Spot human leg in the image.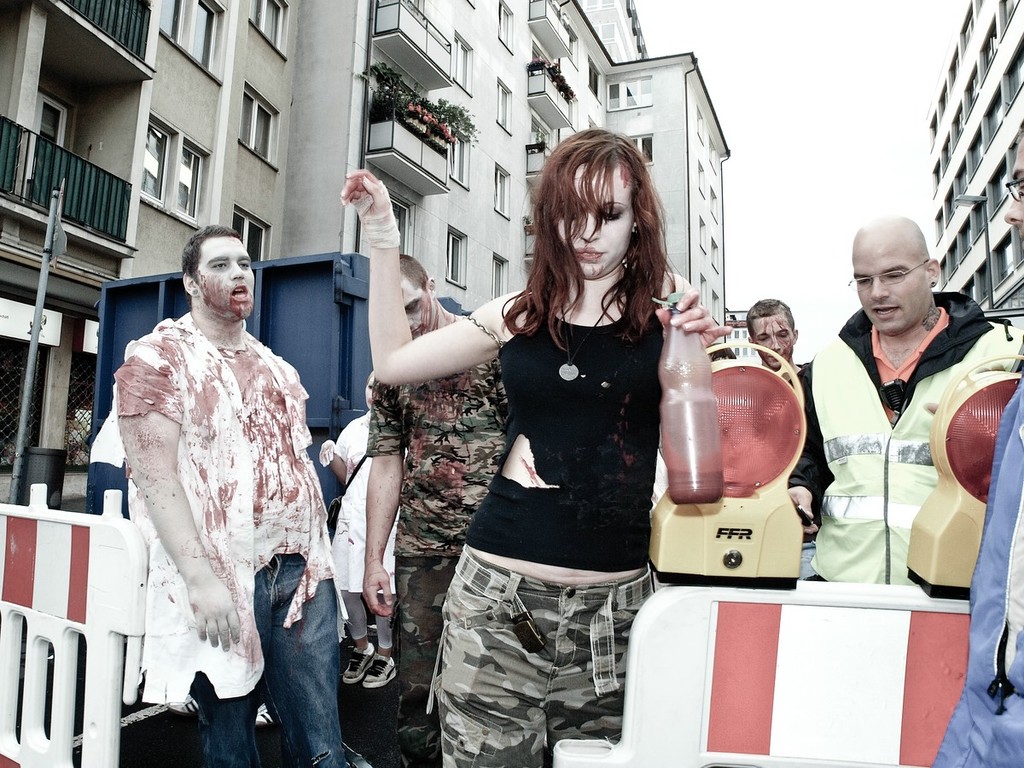
human leg found at (567,571,653,763).
